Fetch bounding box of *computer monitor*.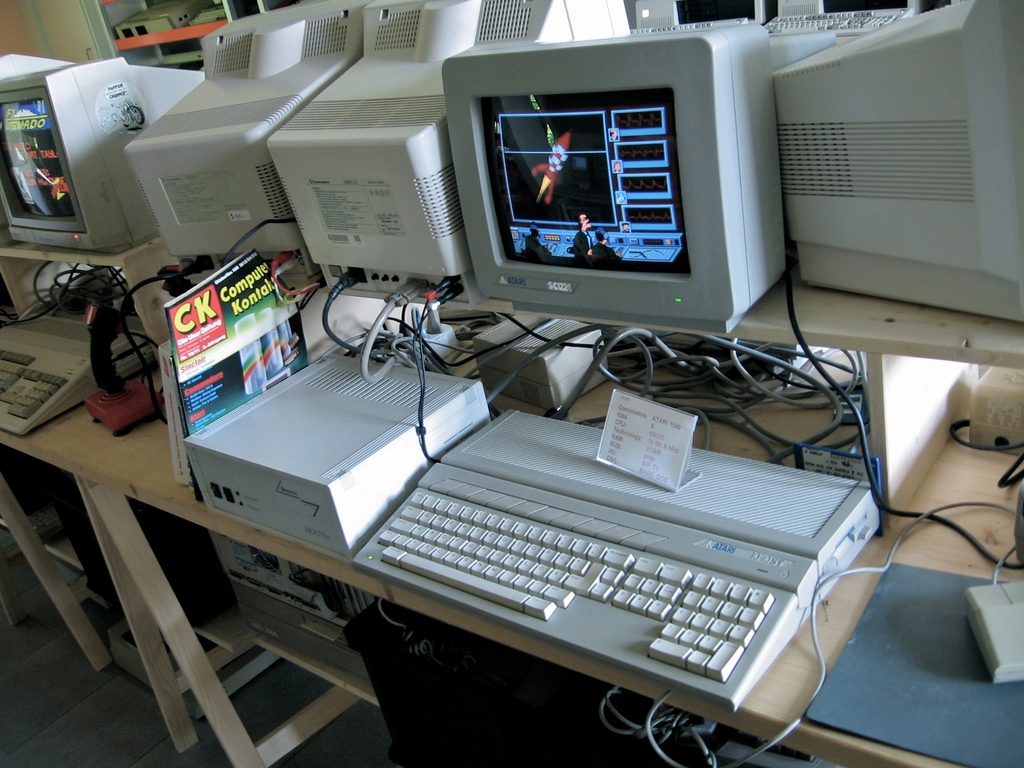
Bbox: (x1=458, y1=36, x2=824, y2=369).
